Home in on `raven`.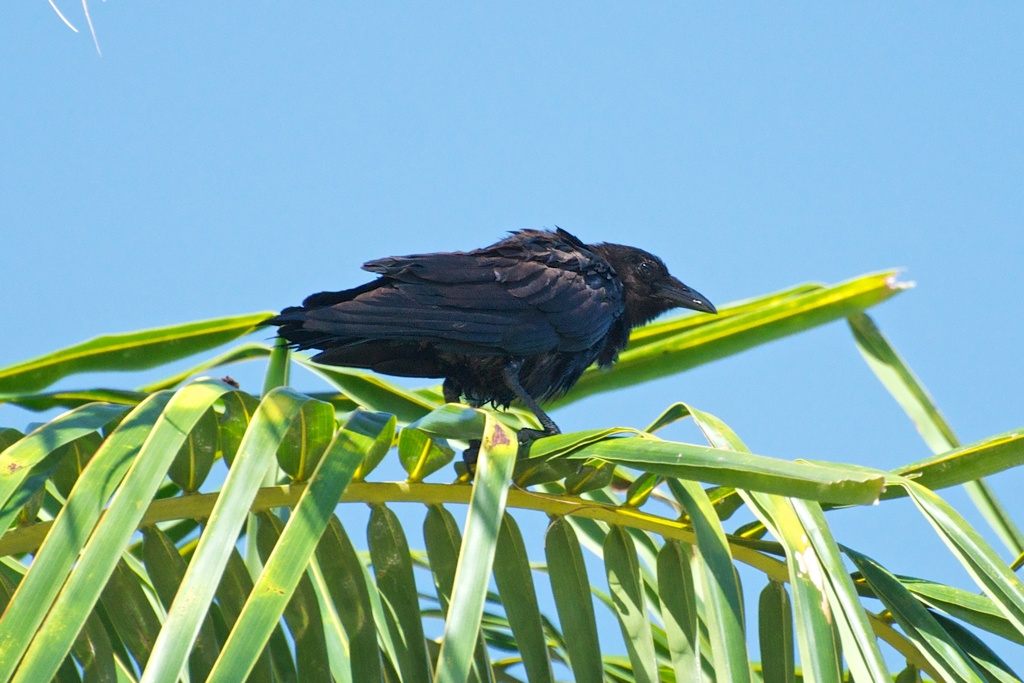
Homed in at (257,229,731,427).
